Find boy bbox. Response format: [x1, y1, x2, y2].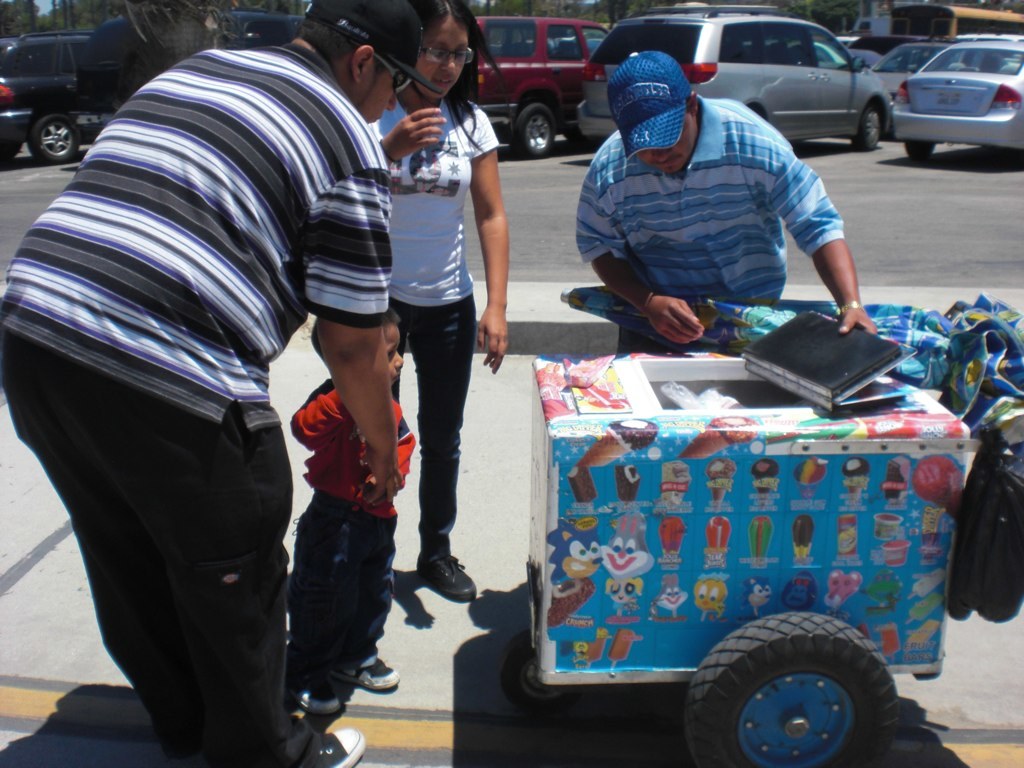
[283, 291, 415, 736].
